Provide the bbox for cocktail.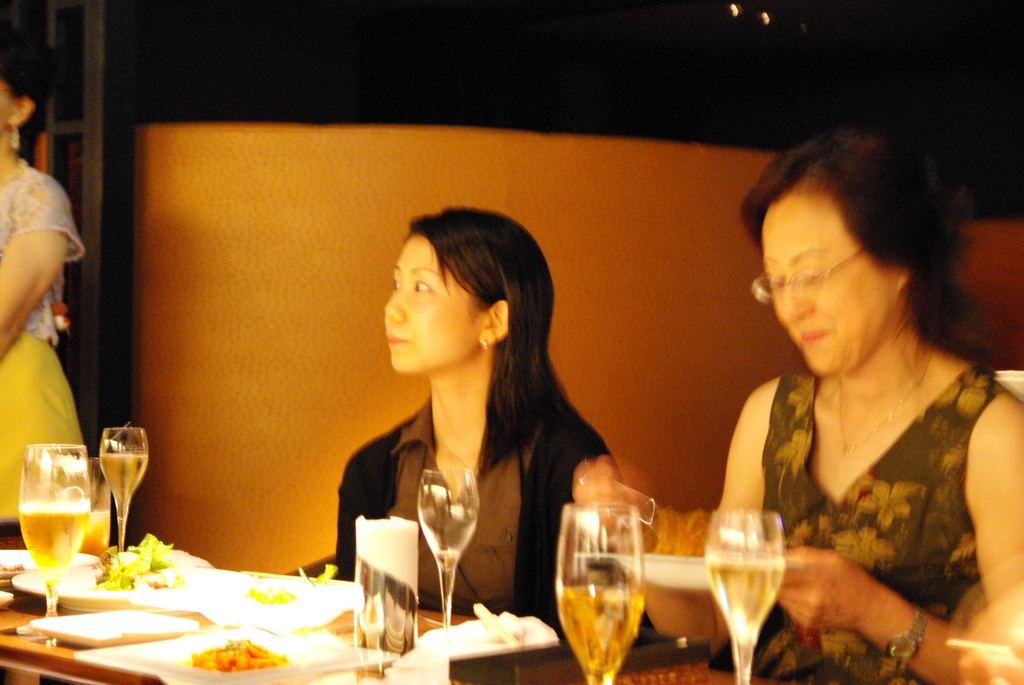
<box>420,466,477,629</box>.
